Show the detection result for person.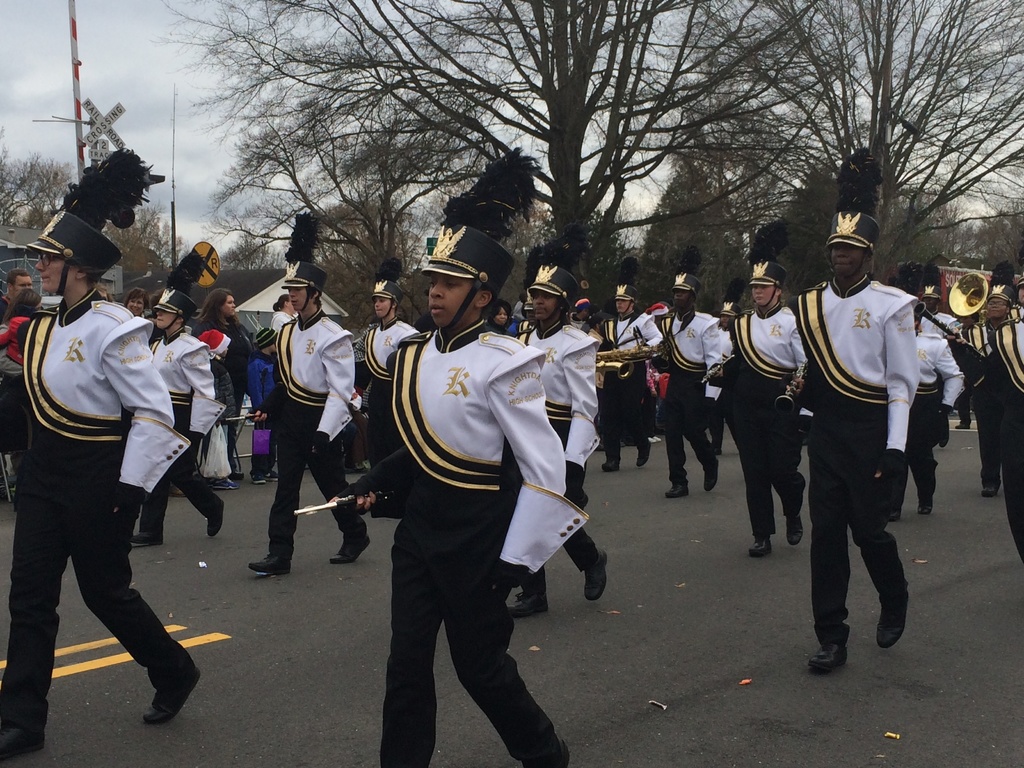
region(128, 252, 228, 547).
